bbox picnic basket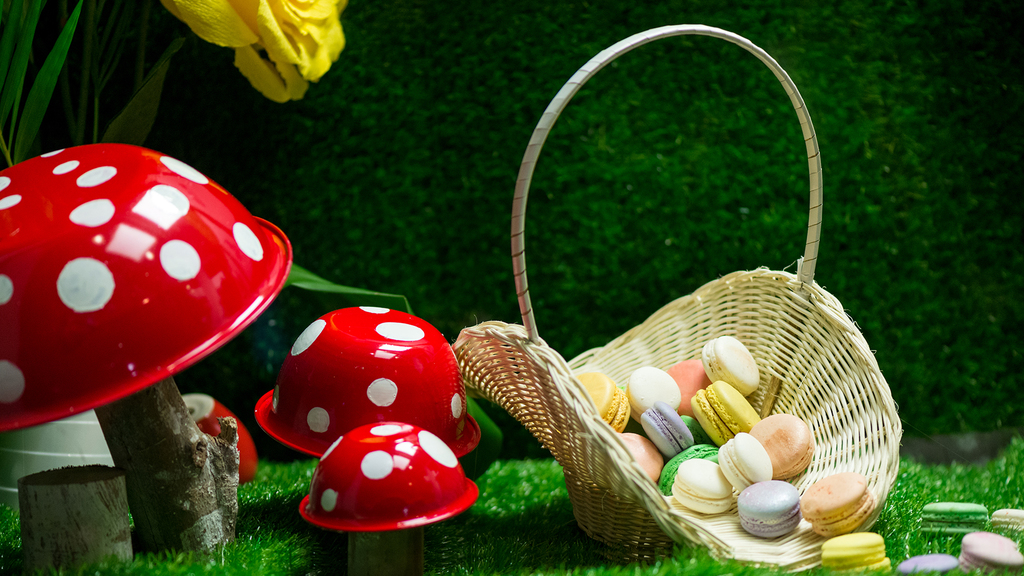
l=448, t=22, r=904, b=575
